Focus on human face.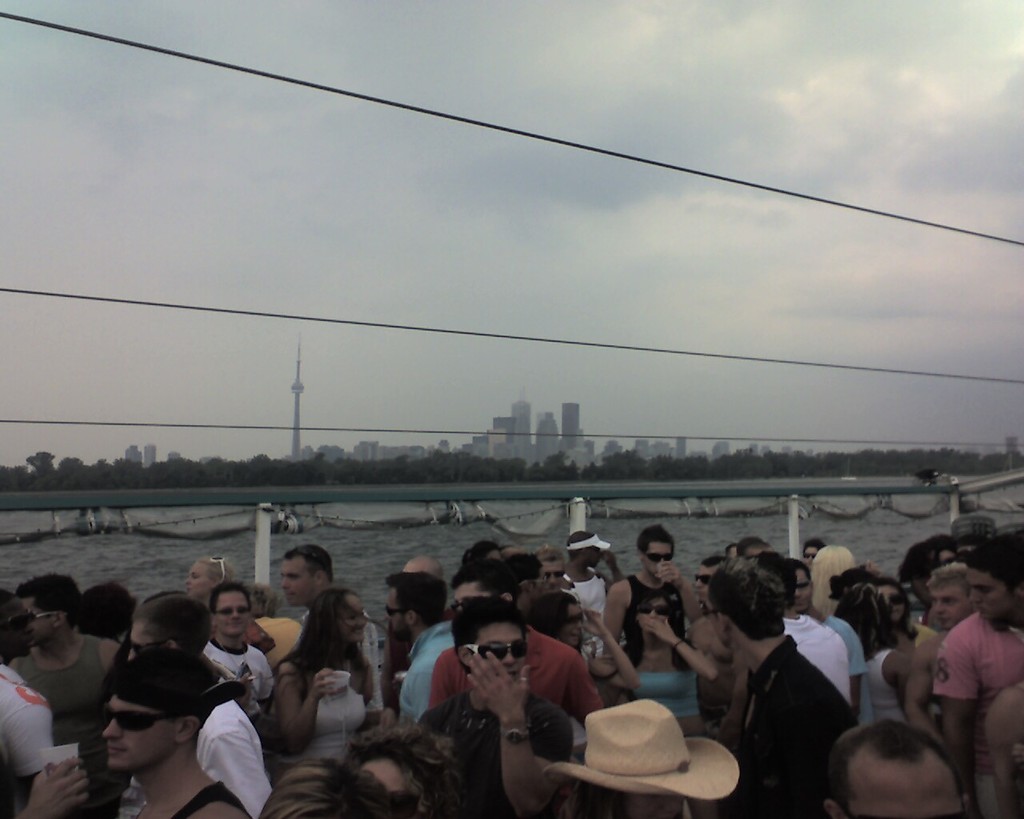
Focused at {"x1": 184, "y1": 561, "x2": 214, "y2": 602}.
